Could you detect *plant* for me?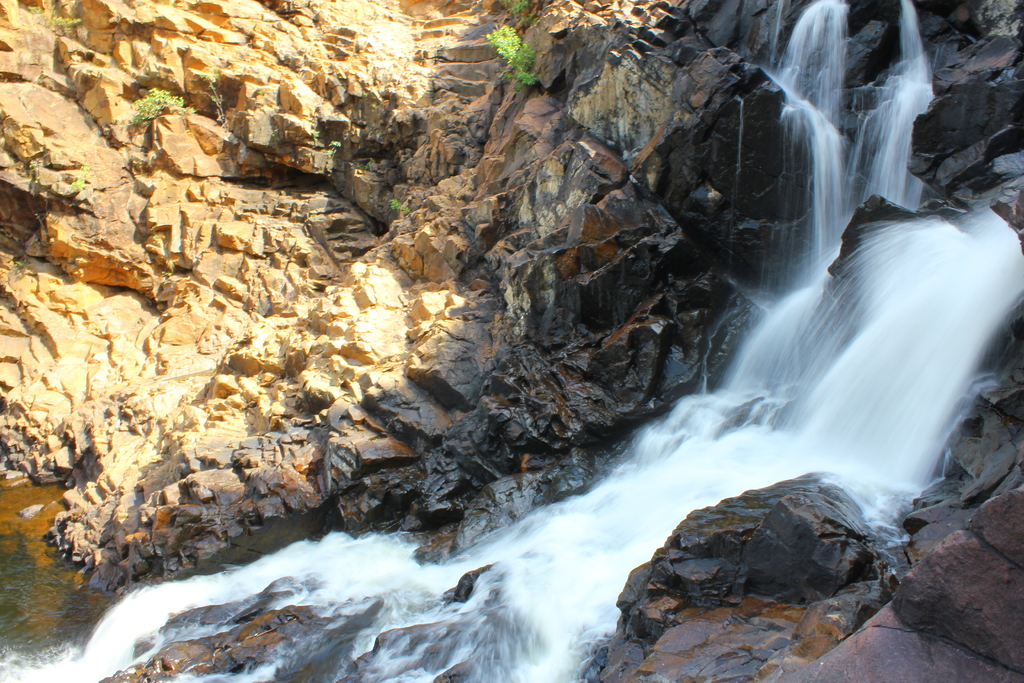
Detection result: {"x1": 391, "y1": 197, "x2": 412, "y2": 212}.
